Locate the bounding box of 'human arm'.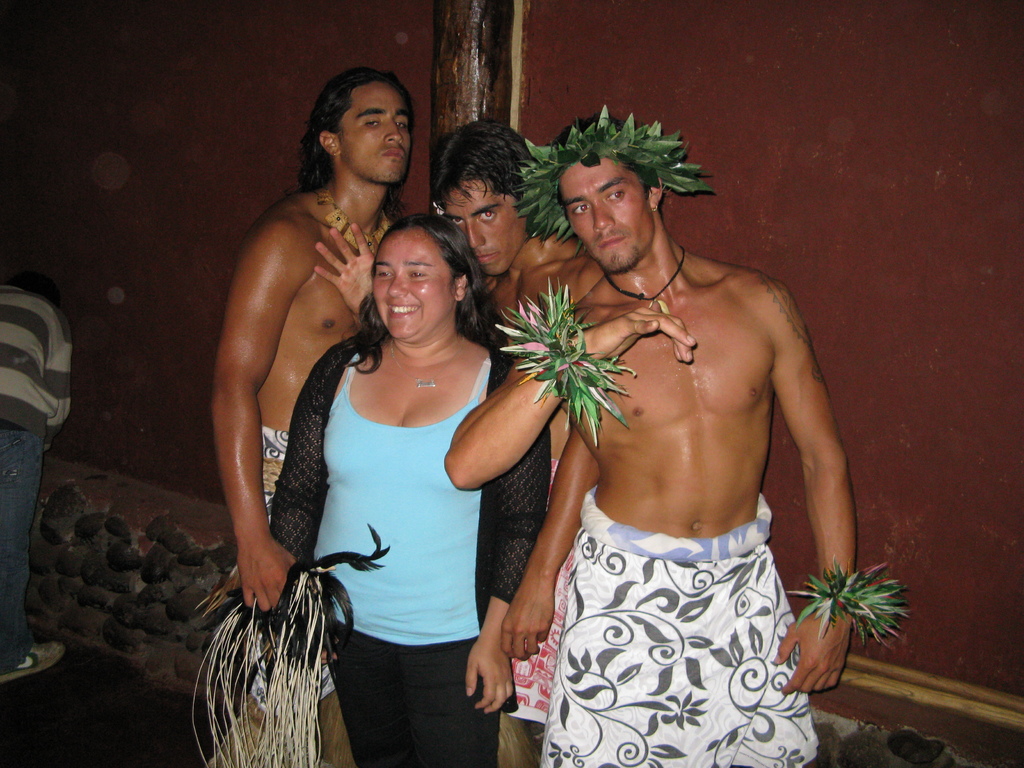
Bounding box: pyautogui.locateOnScreen(458, 348, 559, 714).
